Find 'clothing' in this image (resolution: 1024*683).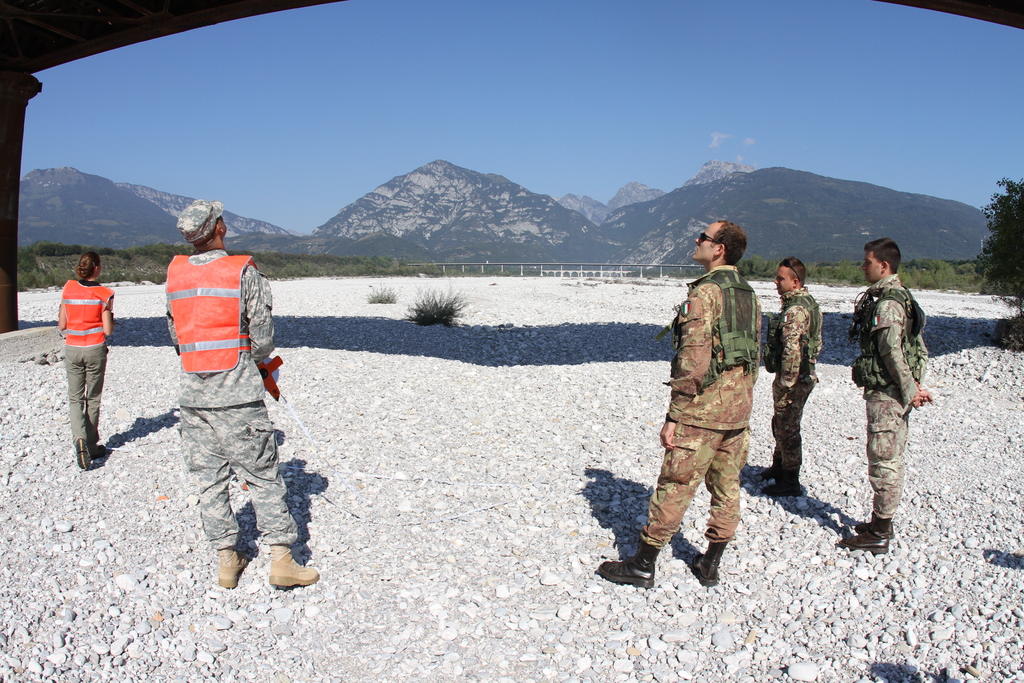
box=[861, 280, 929, 388].
